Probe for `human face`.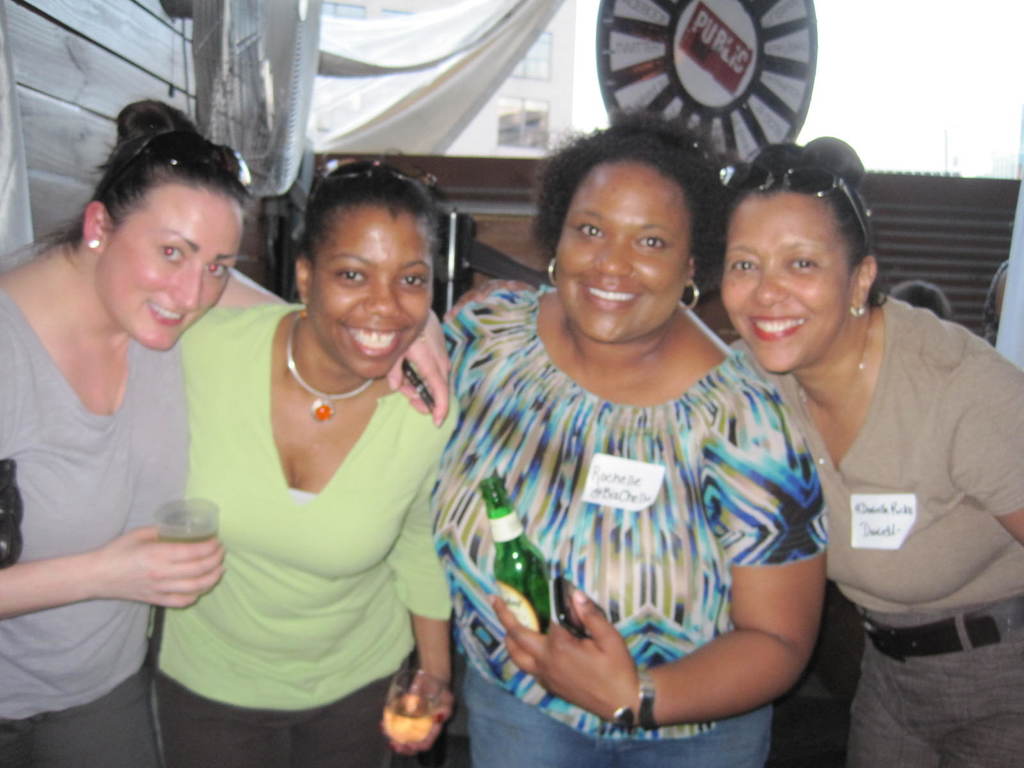
Probe result: <bbox>719, 199, 854, 369</bbox>.
